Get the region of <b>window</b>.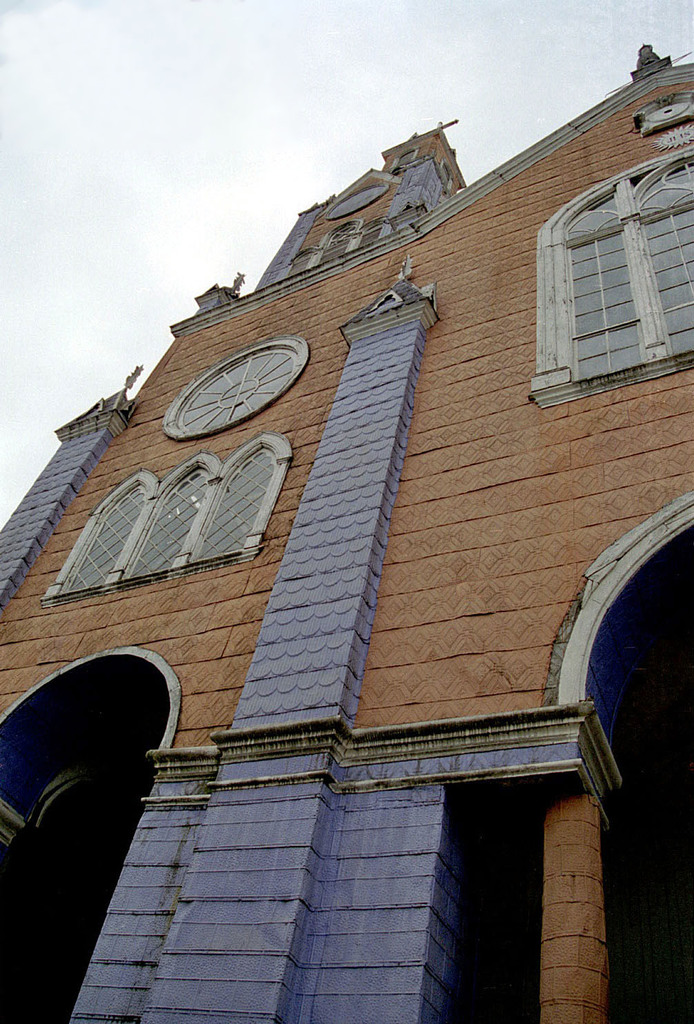
(x1=532, y1=161, x2=693, y2=402).
